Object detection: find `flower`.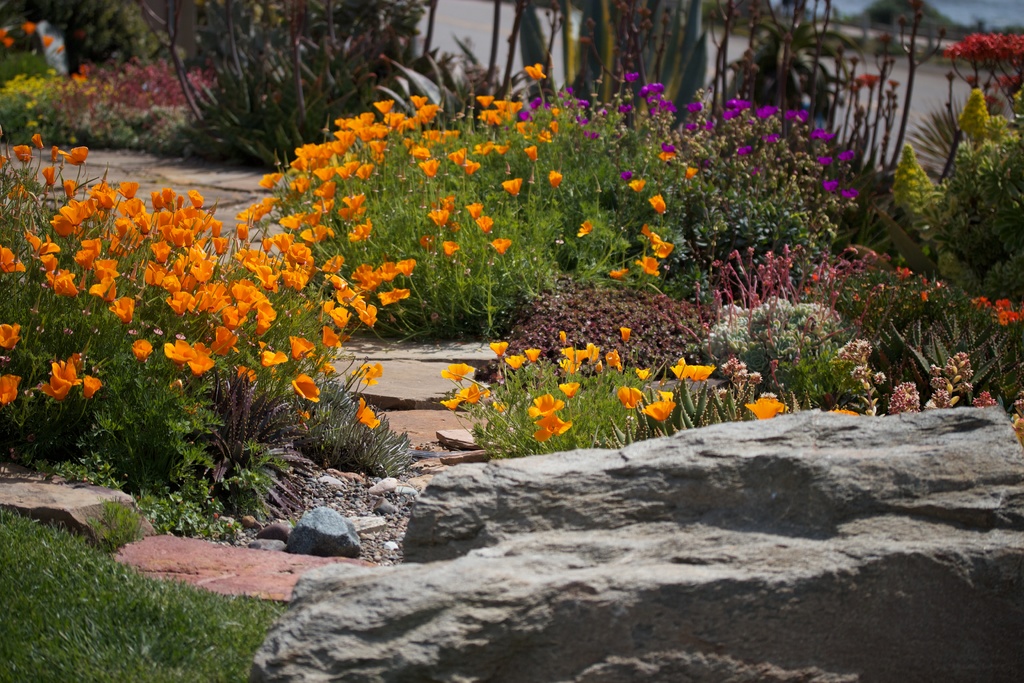
rect(300, 408, 315, 423).
